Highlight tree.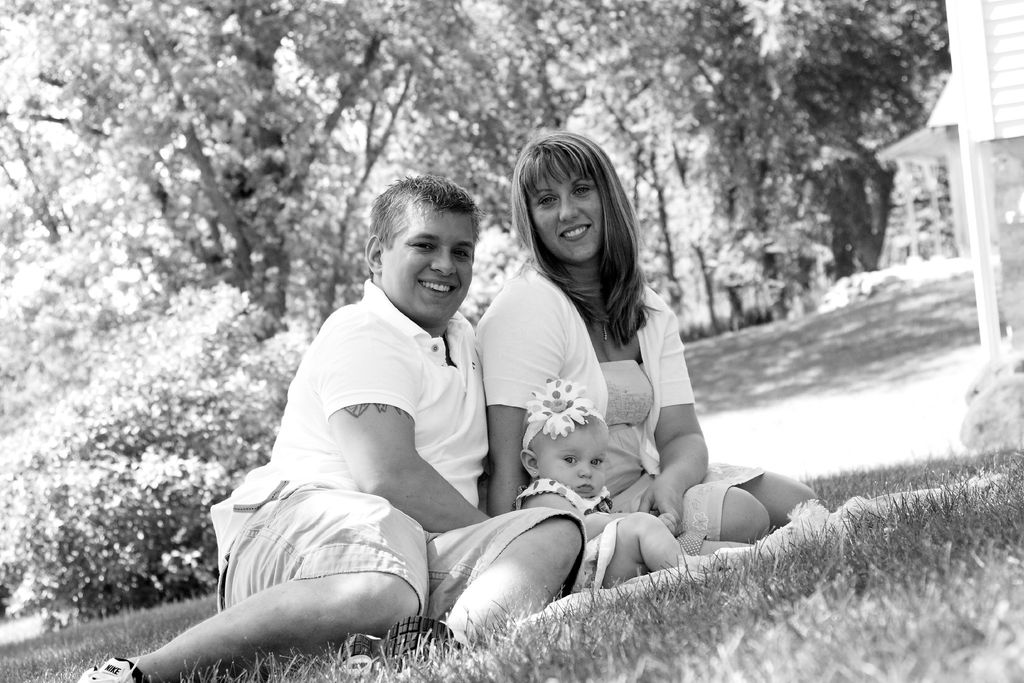
Highlighted region: bbox(698, 0, 945, 343).
